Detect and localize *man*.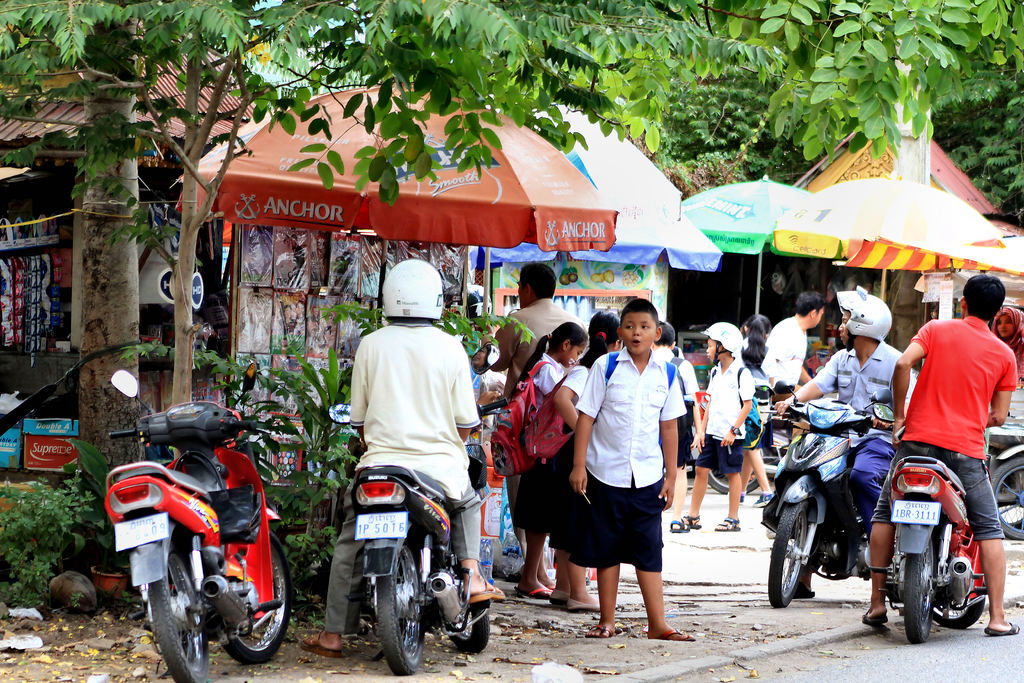
Localized at bbox=[493, 262, 584, 562].
